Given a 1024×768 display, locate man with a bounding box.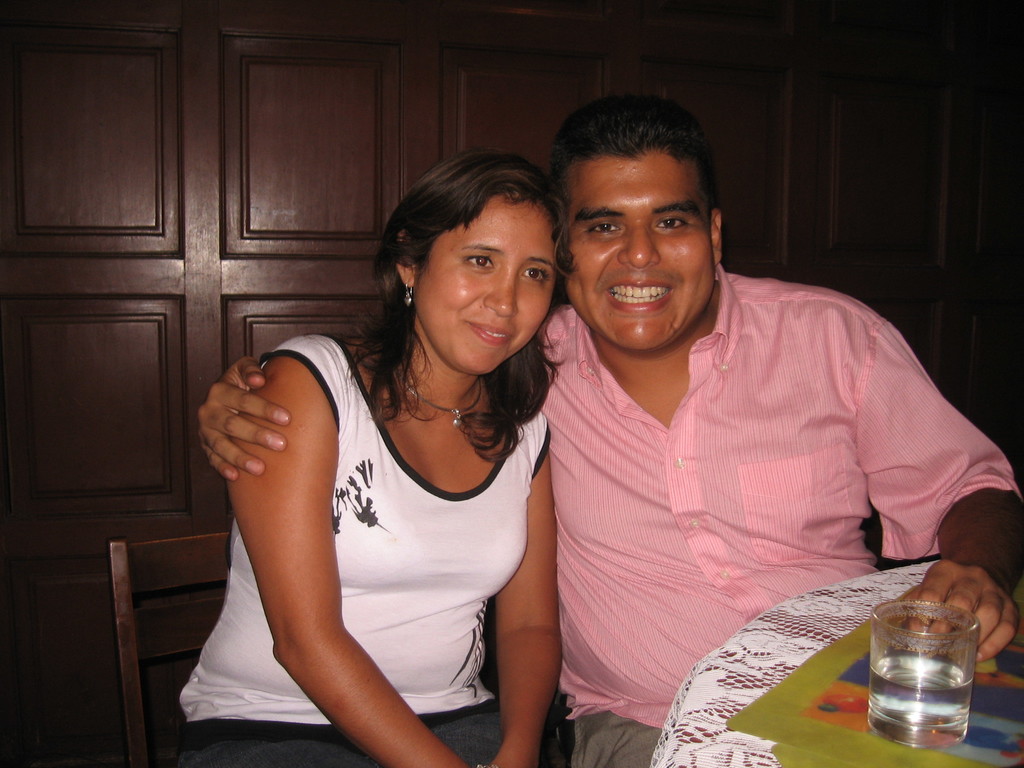
Located: (190,83,1023,767).
